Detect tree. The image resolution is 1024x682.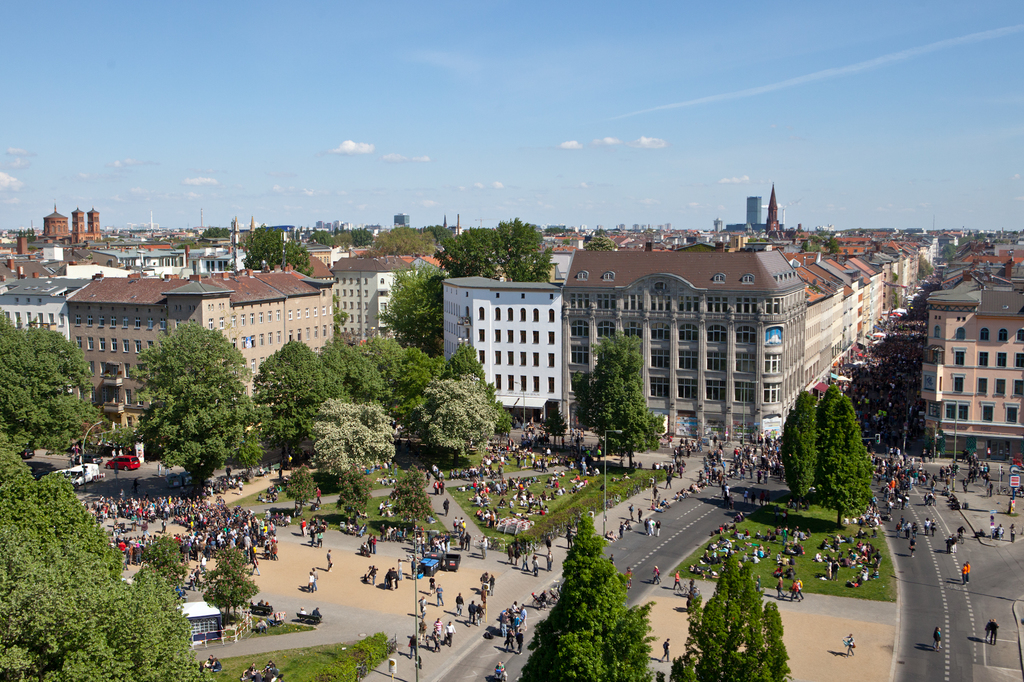
[819, 381, 871, 527].
